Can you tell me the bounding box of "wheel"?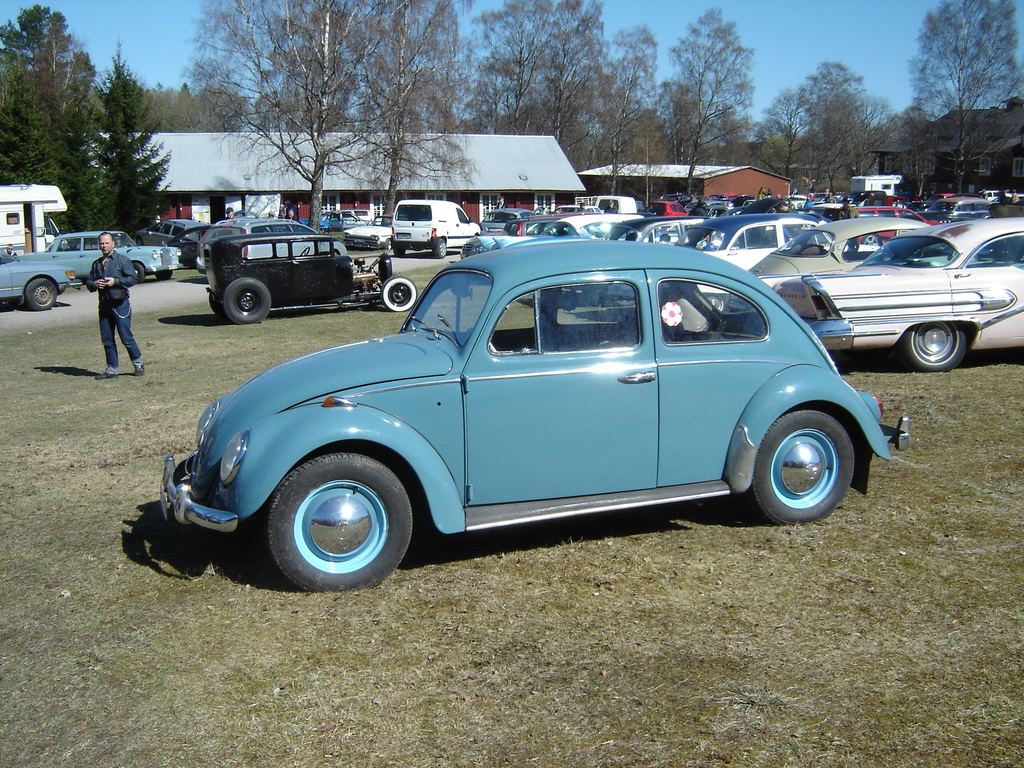
l=396, t=246, r=405, b=254.
